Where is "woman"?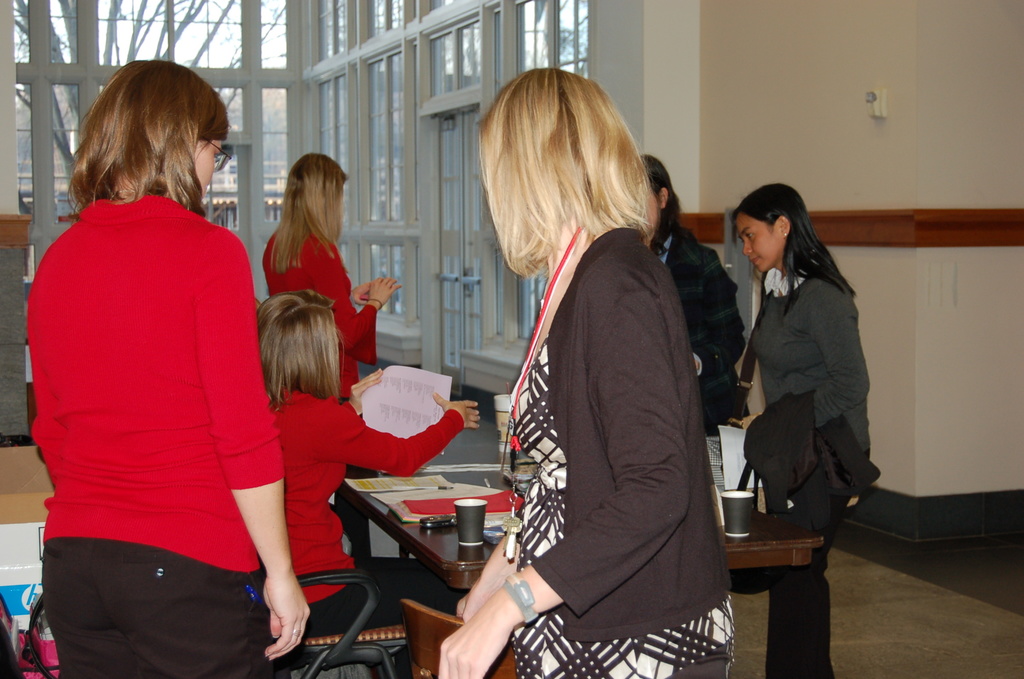
pyautogui.locateOnScreen(268, 154, 401, 577).
